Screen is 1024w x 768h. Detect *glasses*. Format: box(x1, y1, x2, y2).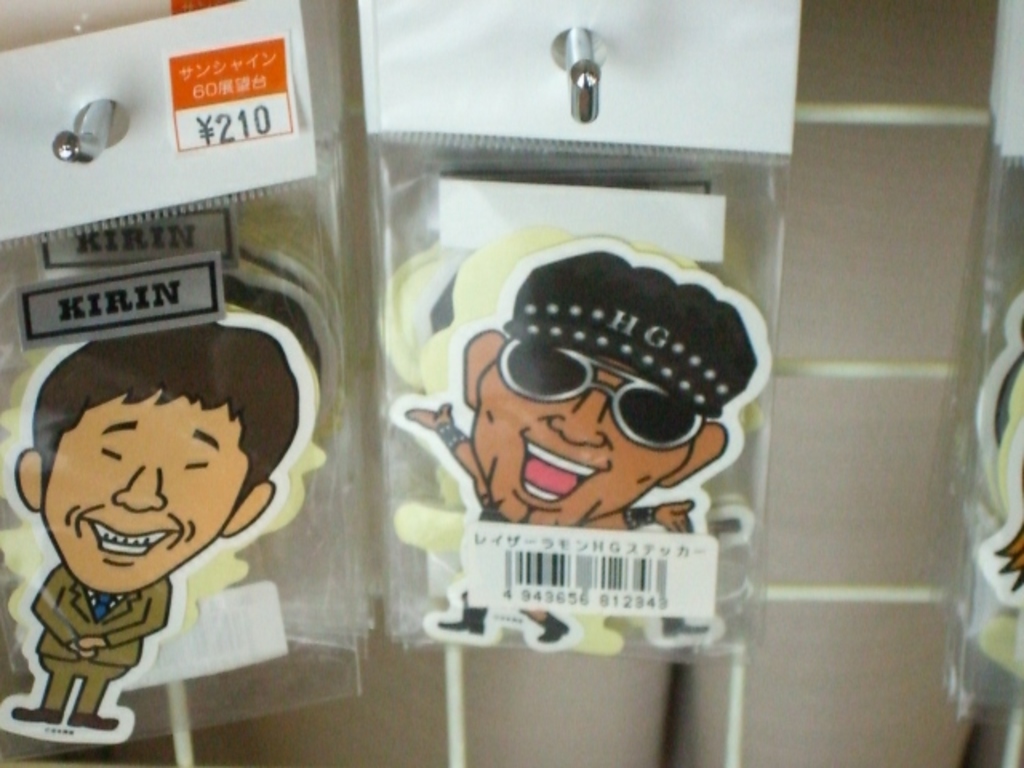
box(498, 338, 704, 450).
